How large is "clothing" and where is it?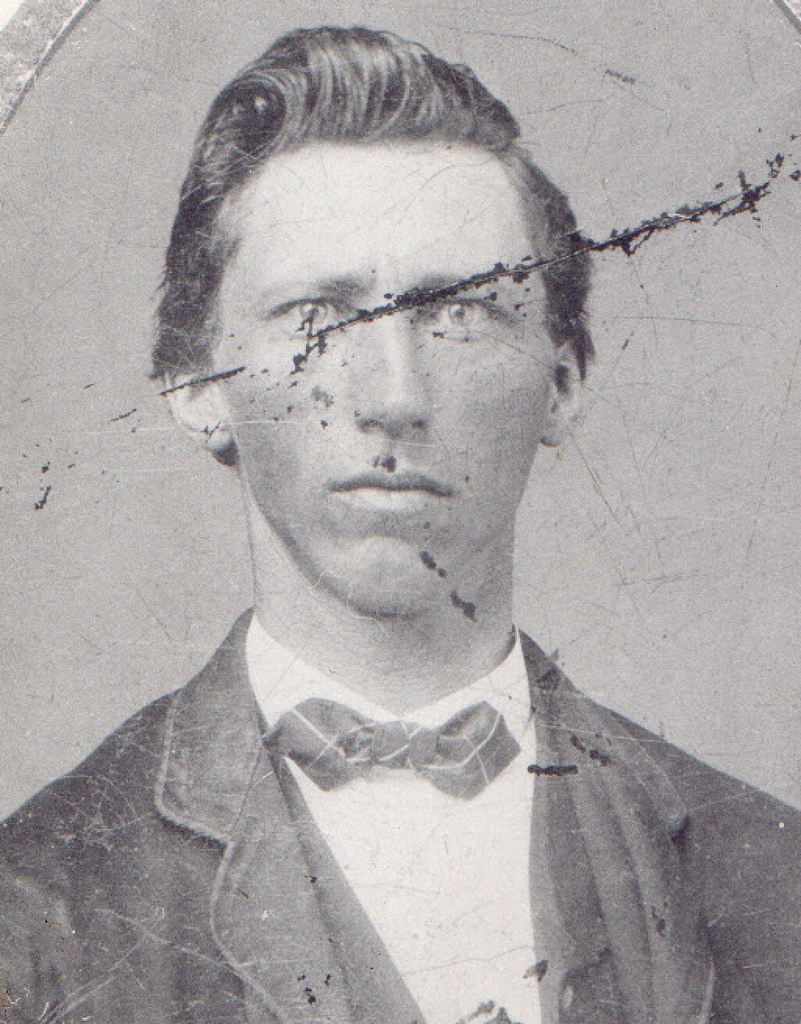
Bounding box: {"x1": 0, "y1": 592, "x2": 731, "y2": 979}.
